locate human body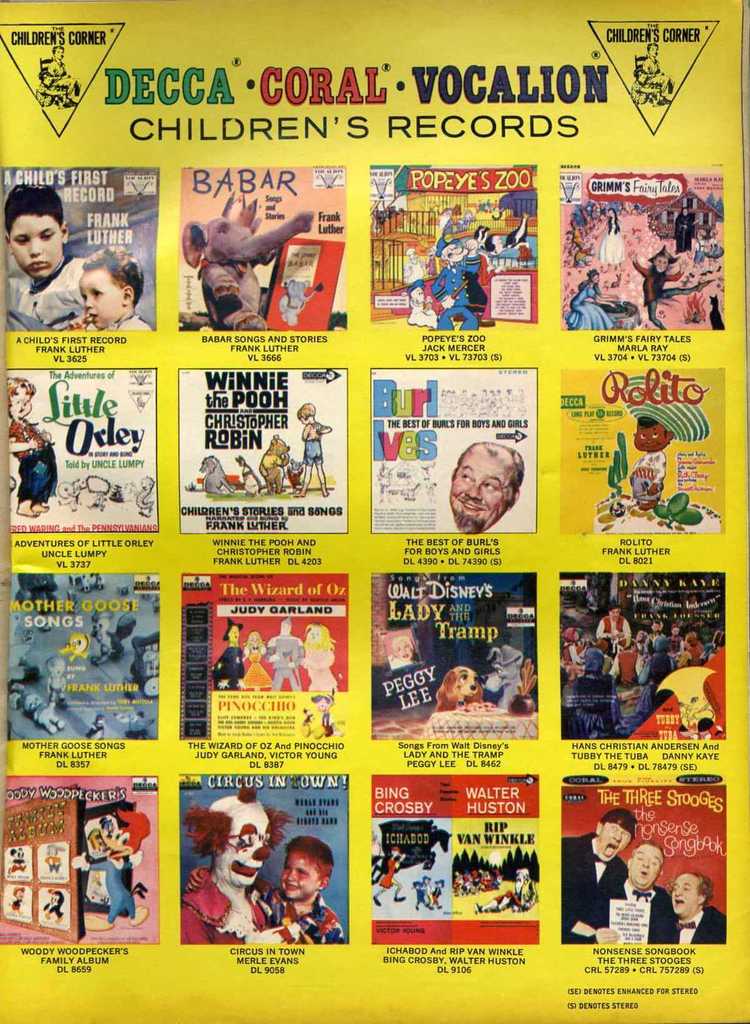
Rect(626, 241, 713, 334)
